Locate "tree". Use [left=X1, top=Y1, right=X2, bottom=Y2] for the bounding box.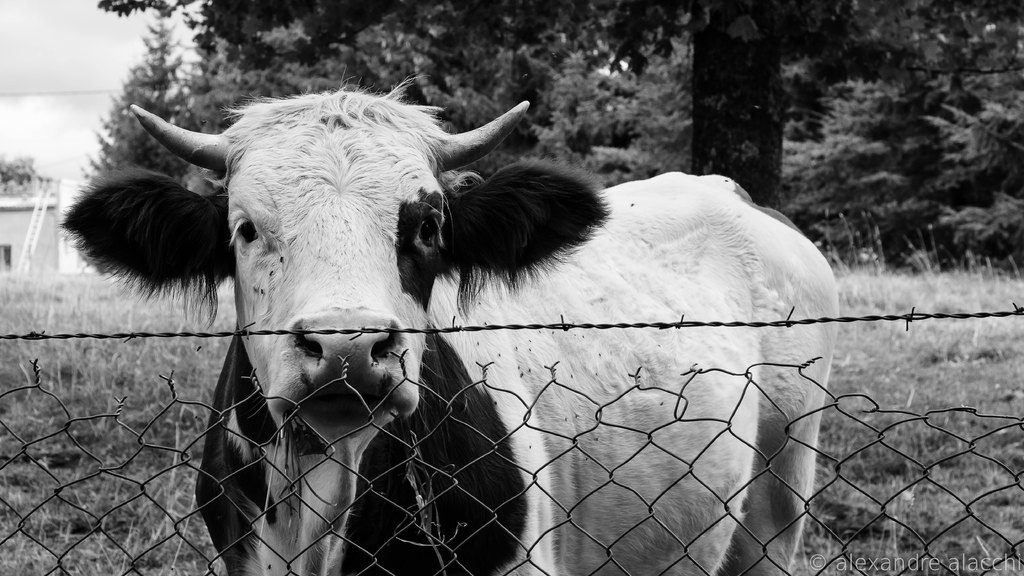
[left=0, top=147, right=47, bottom=198].
